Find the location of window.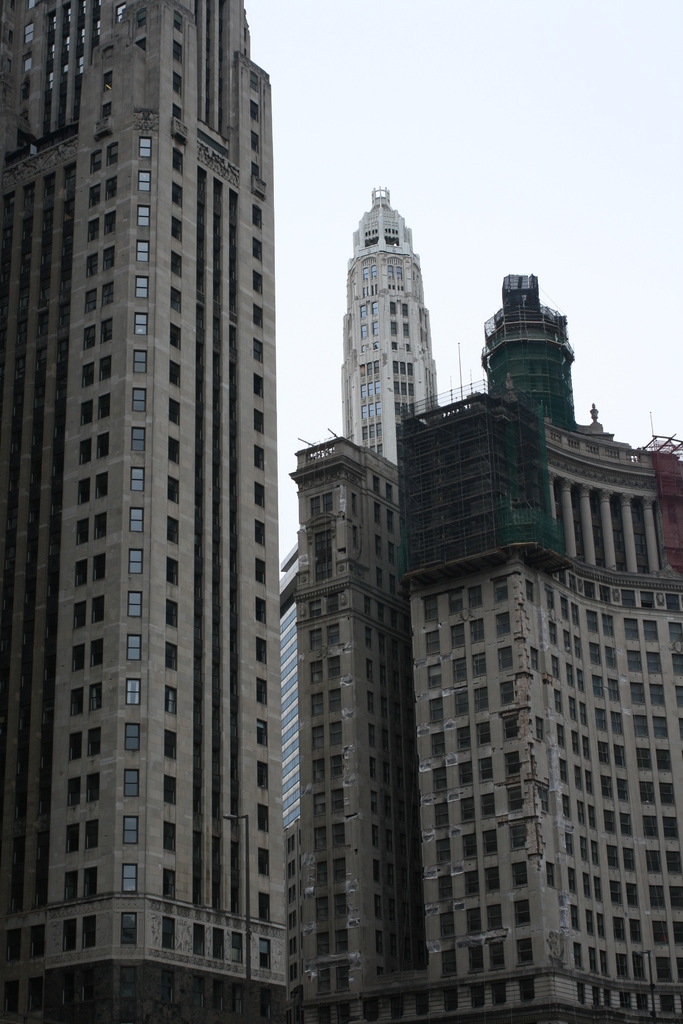
Location: crop(138, 206, 150, 229).
